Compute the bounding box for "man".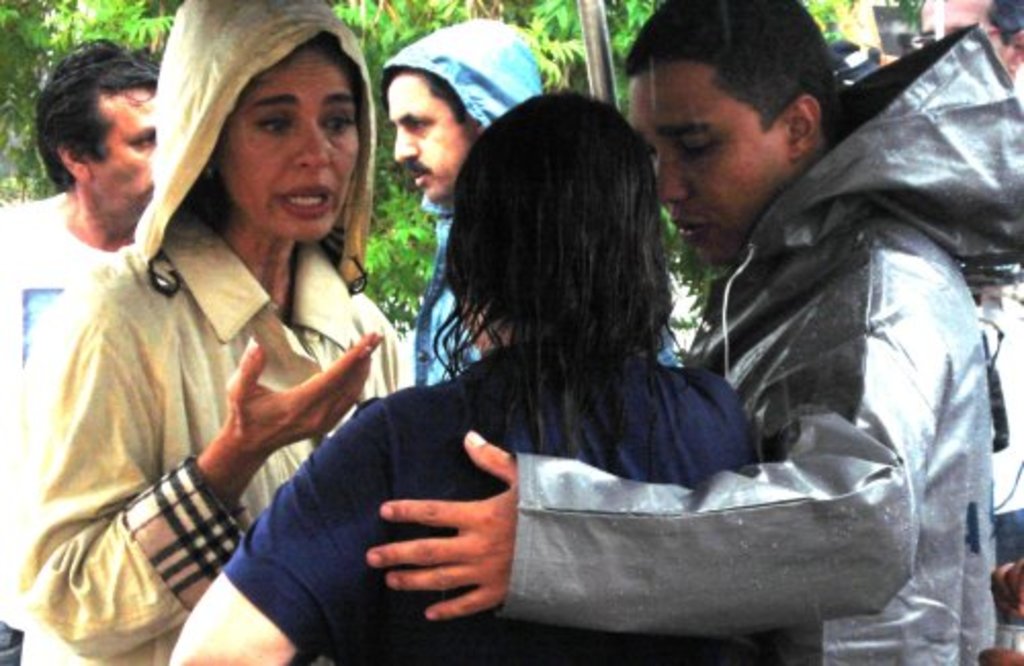
0, 45, 184, 664.
